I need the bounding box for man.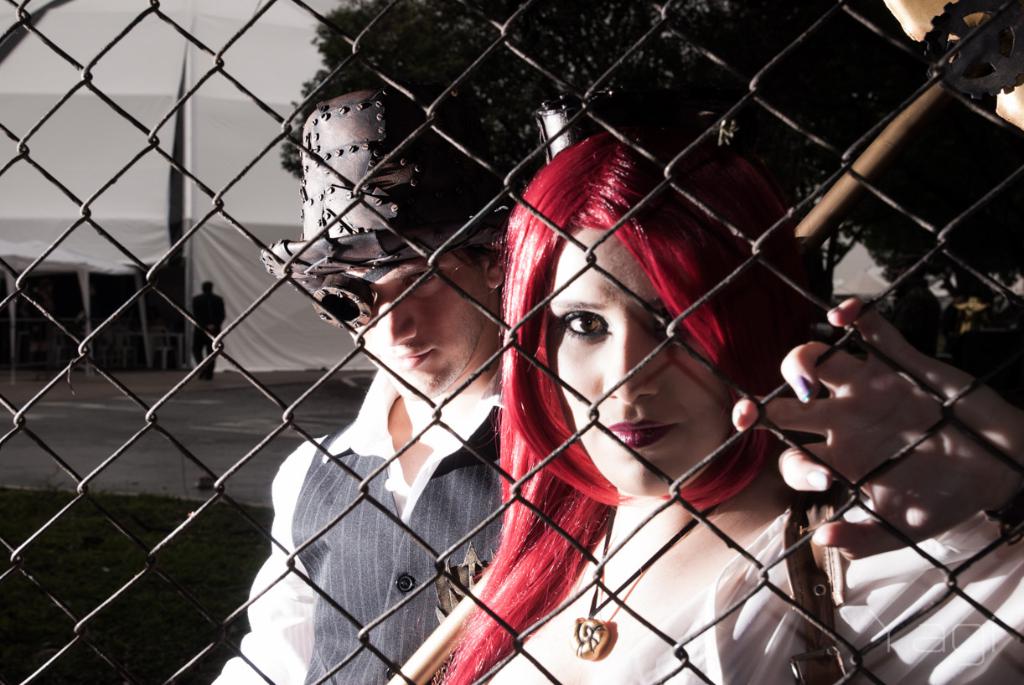
Here it is: [190, 280, 229, 376].
